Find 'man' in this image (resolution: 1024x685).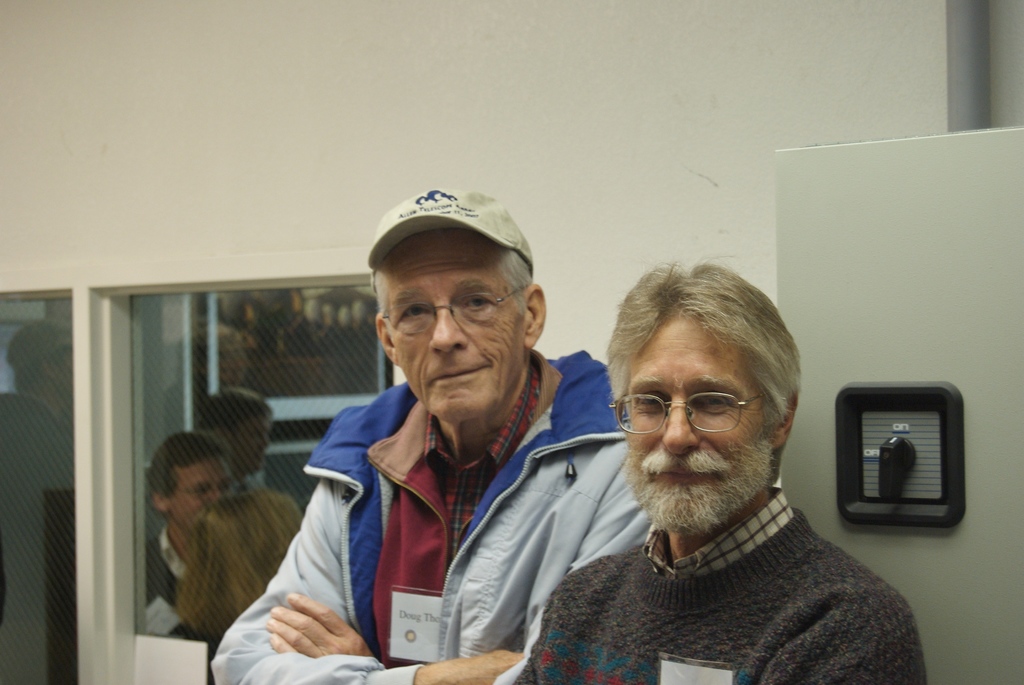
(left=241, top=203, right=660, bottom=683).
